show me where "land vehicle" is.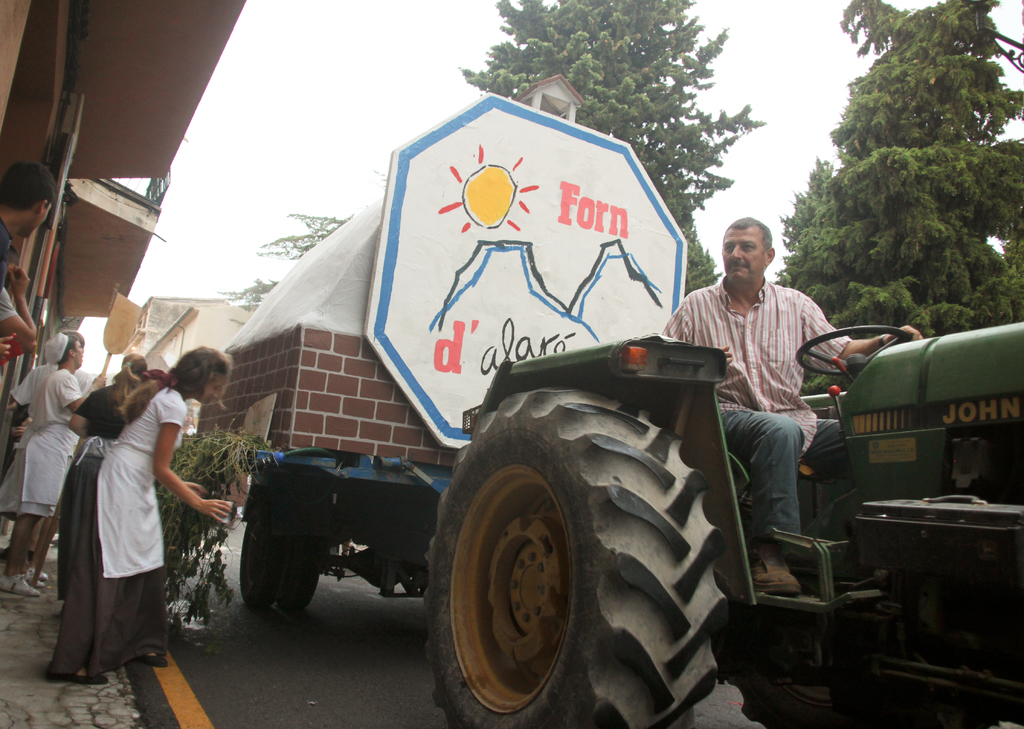
"land vehicle" is at x1=193 y1=76 x2=1023 y2=728.
